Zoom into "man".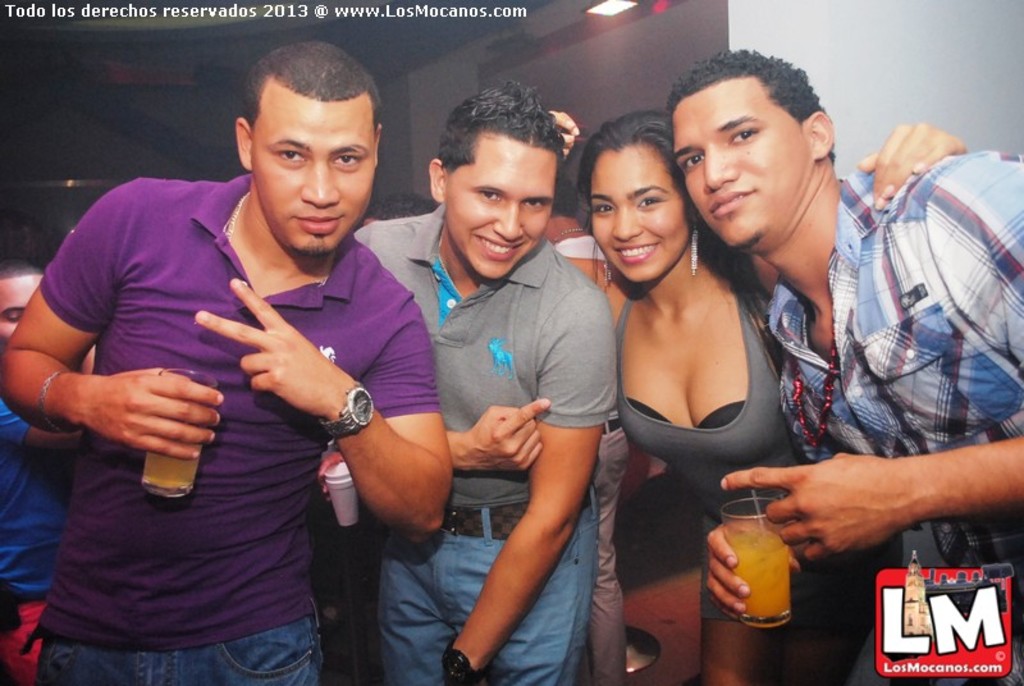
Zoom target: {"x1": 38, "y1": 70, "x2": 516, "y2": 673}.
